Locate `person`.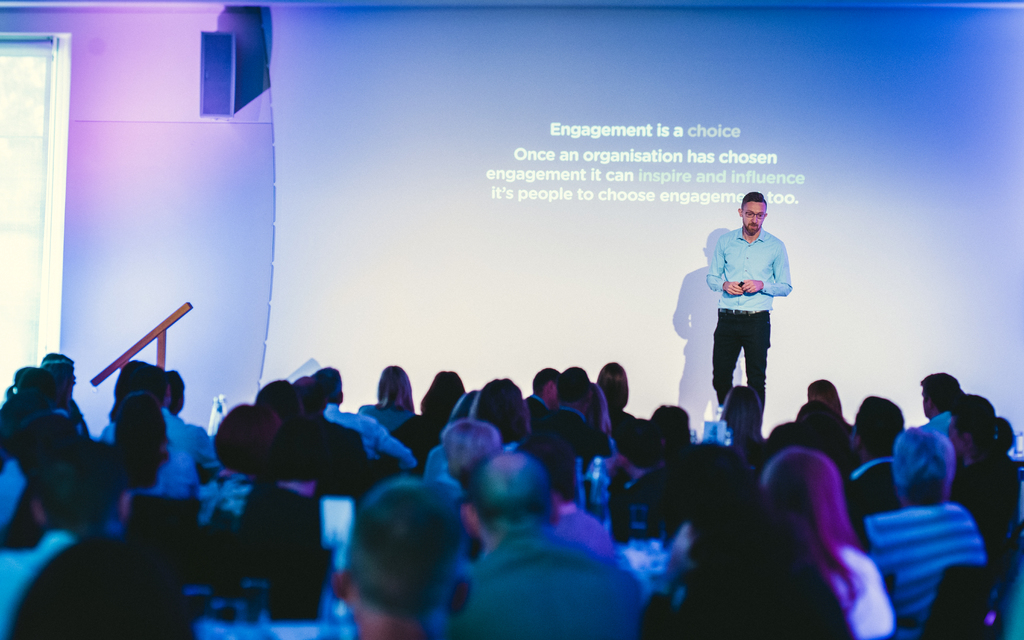
Bounding box: bbox(696, 190, 792, 430).
